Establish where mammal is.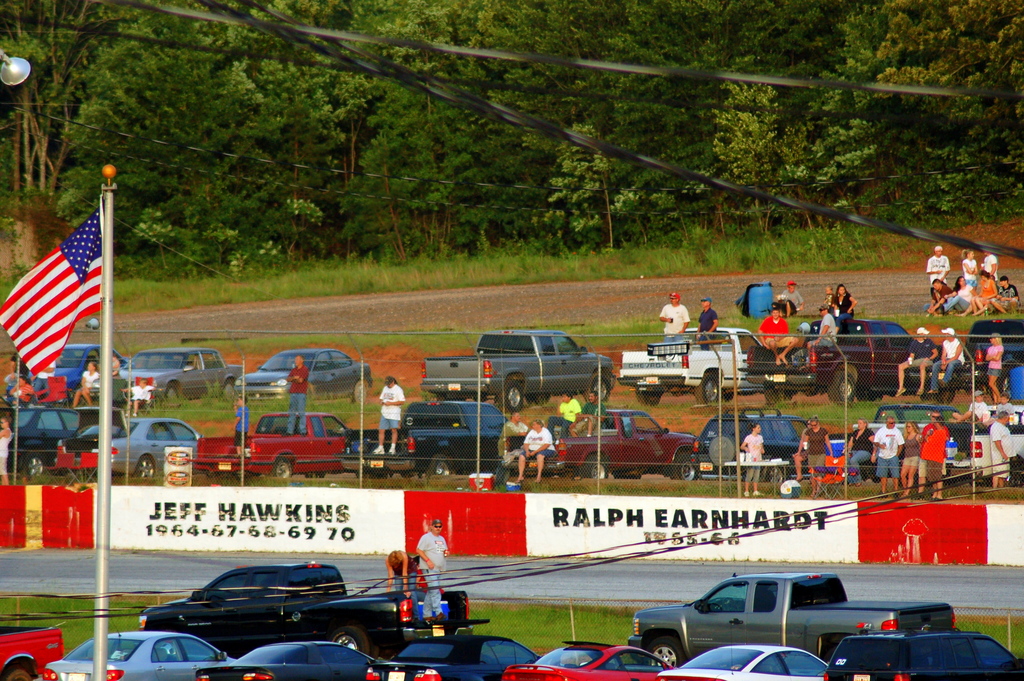
Established at 984, 331, 1005, 398.
